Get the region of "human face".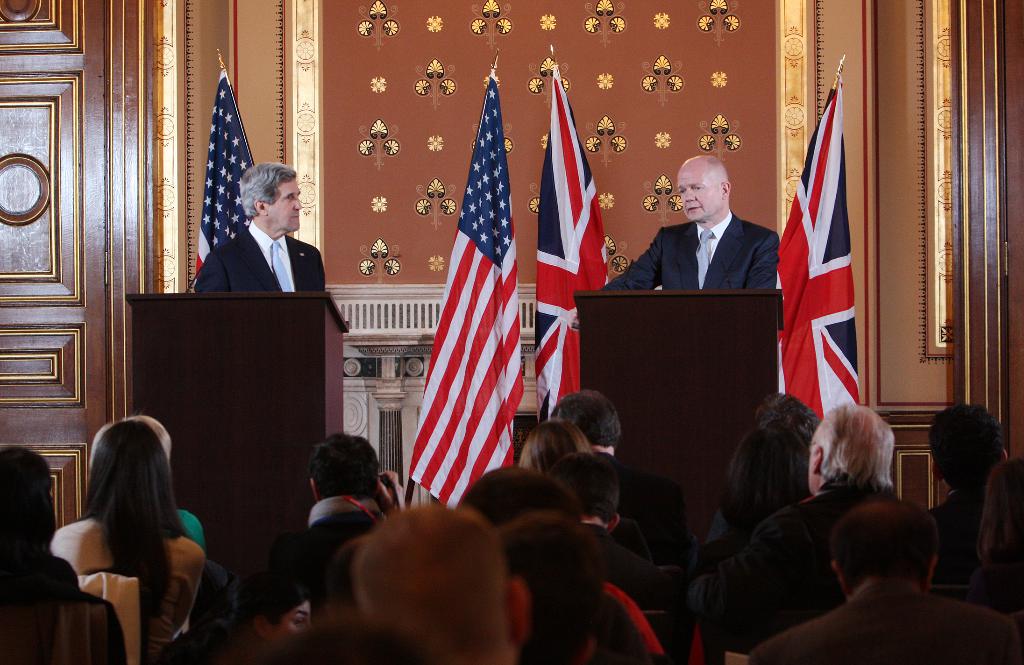
(674, 163, 717, 221).
